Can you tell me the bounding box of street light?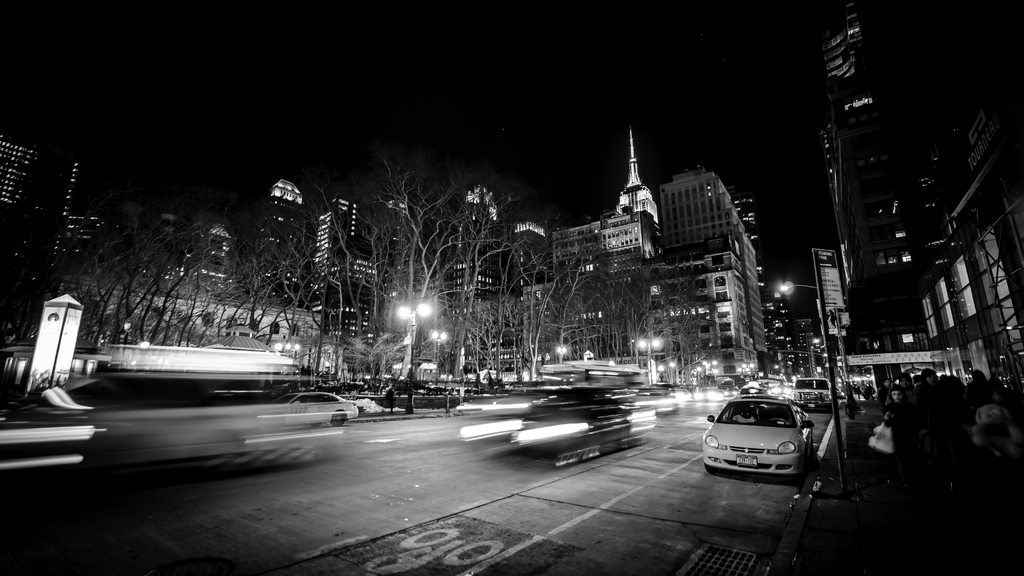
x1=388 y1=295 x2=428 y2=402.
